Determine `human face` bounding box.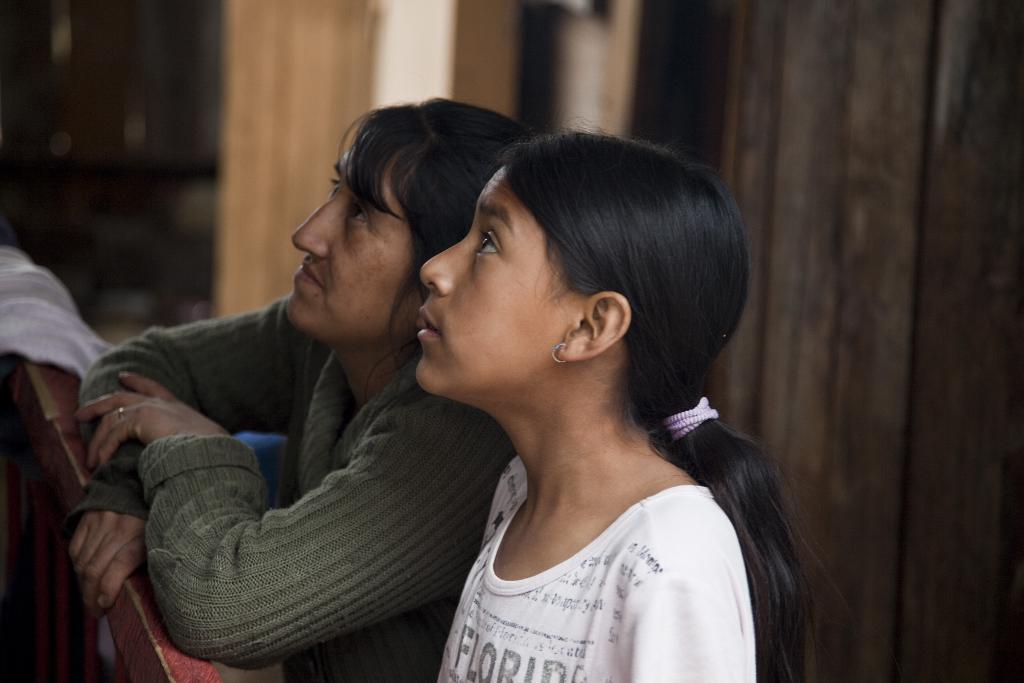
Determined: <bbox>291, 143, 416, 342</bbox>.
